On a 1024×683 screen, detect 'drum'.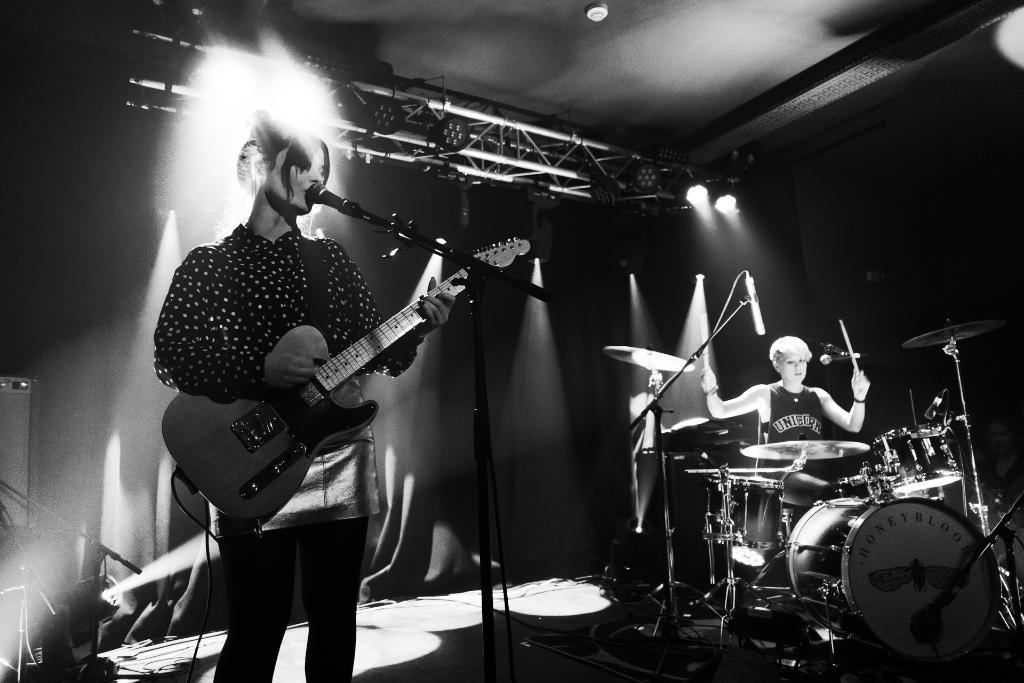
[x1=721, y1=482, x2=783, y2=573].
